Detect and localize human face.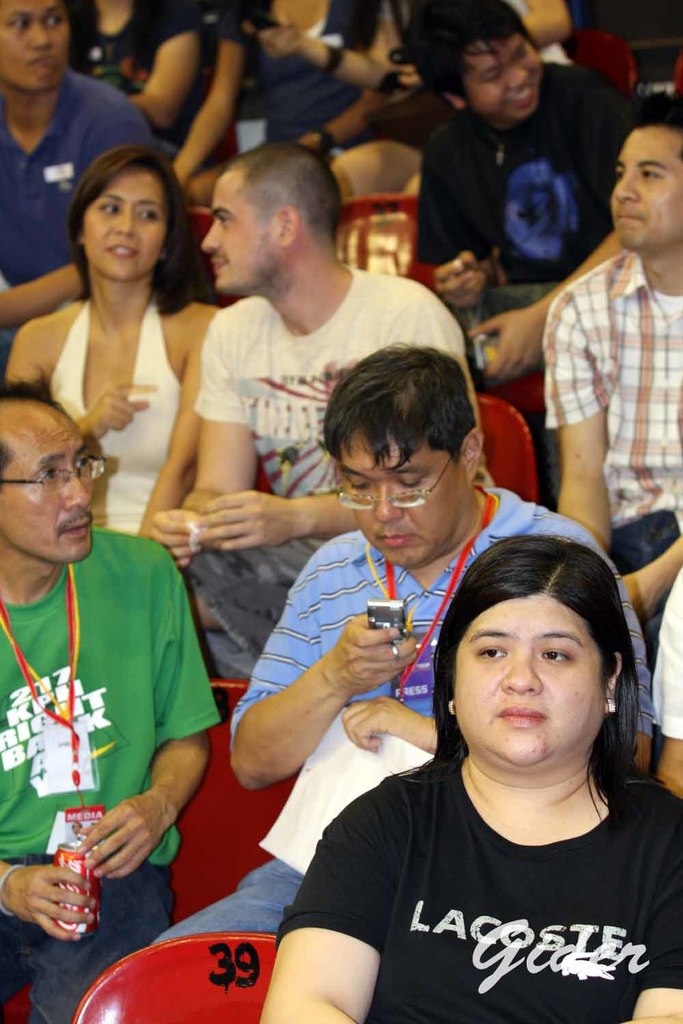
Localized at 10 427 97 567.
